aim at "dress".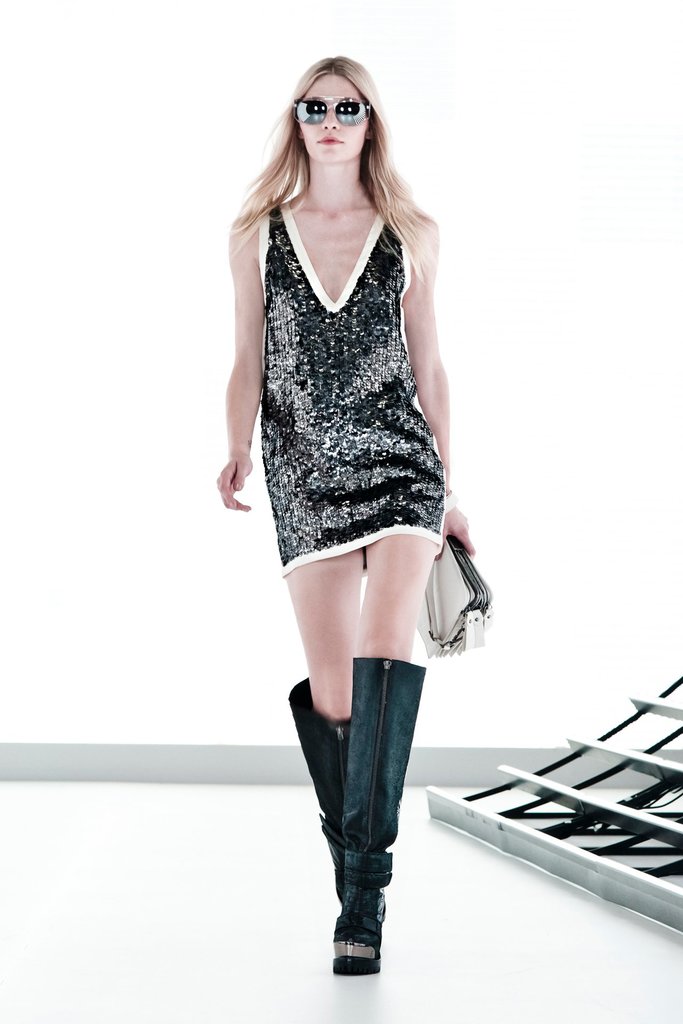
Aimed at pyautogui.locateOnScreen(222, 106, 473, 611).
